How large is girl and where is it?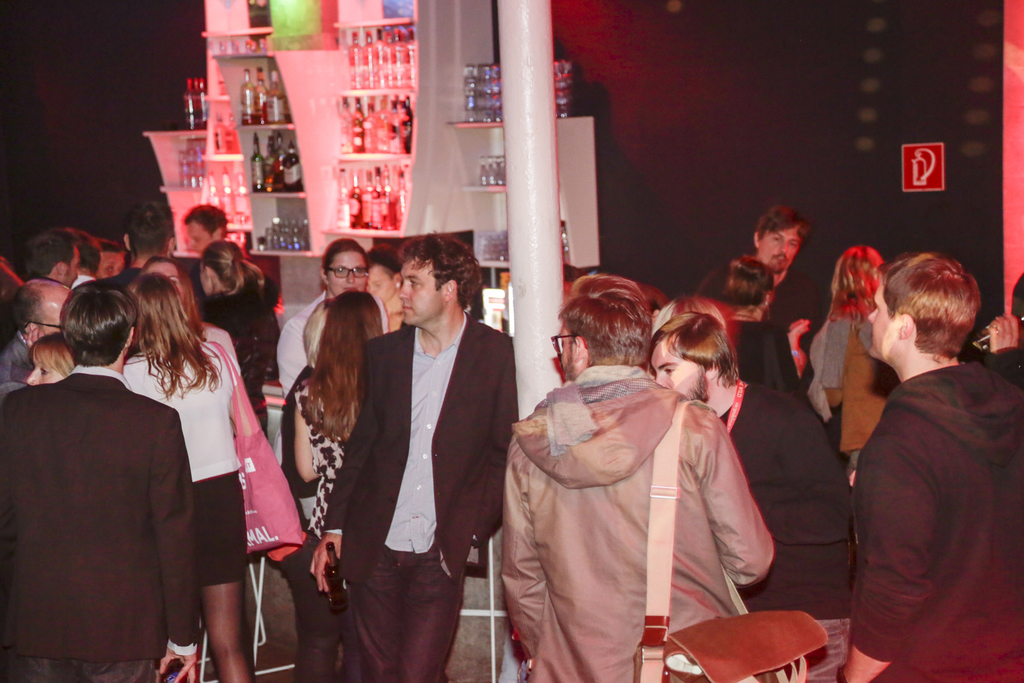
Bounding box: select_region(123, 270, 248, 681).
